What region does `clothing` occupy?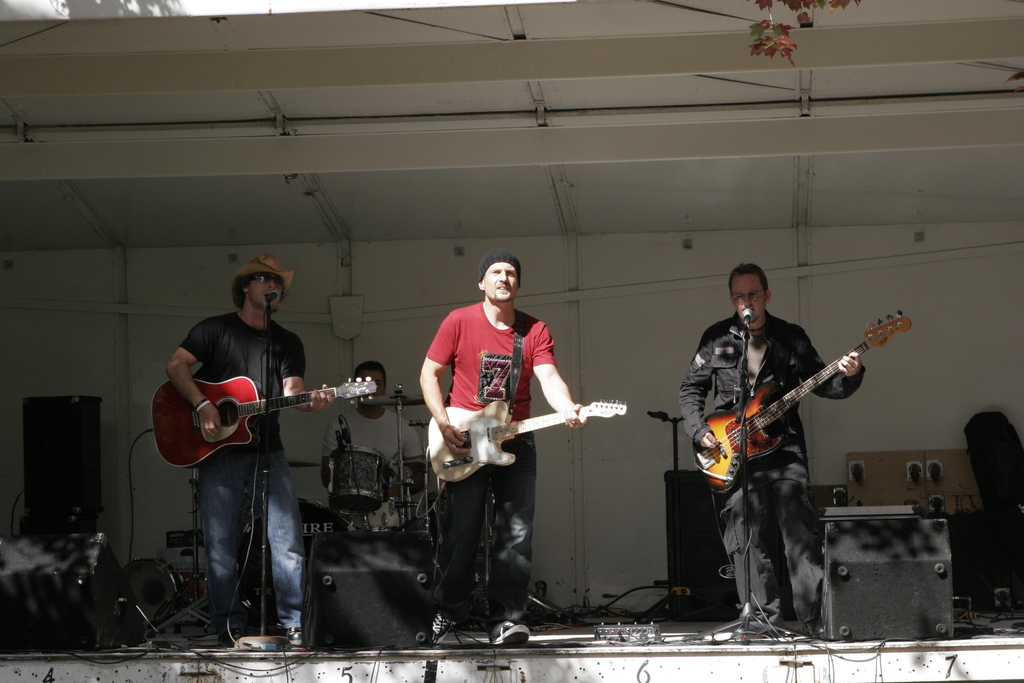
bbox=[426, 298, 555, 619].
